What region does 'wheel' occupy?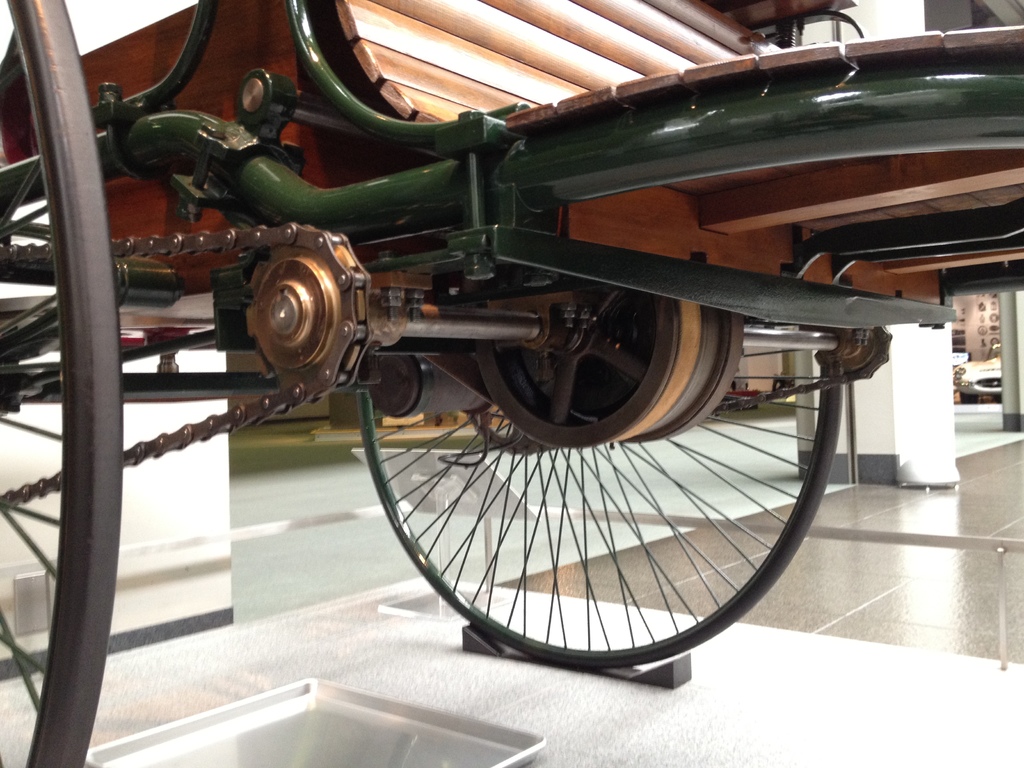
bbox=[356, 348, 849, 671].
